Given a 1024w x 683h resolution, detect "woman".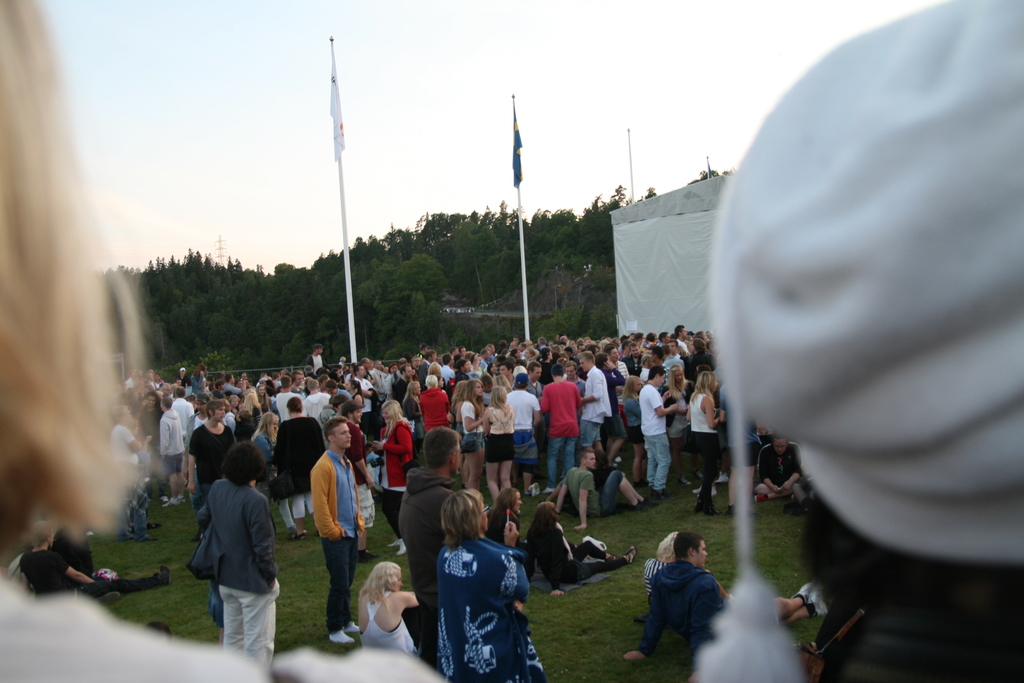
<bbox>438, 489, 544, 682</bbox>.
